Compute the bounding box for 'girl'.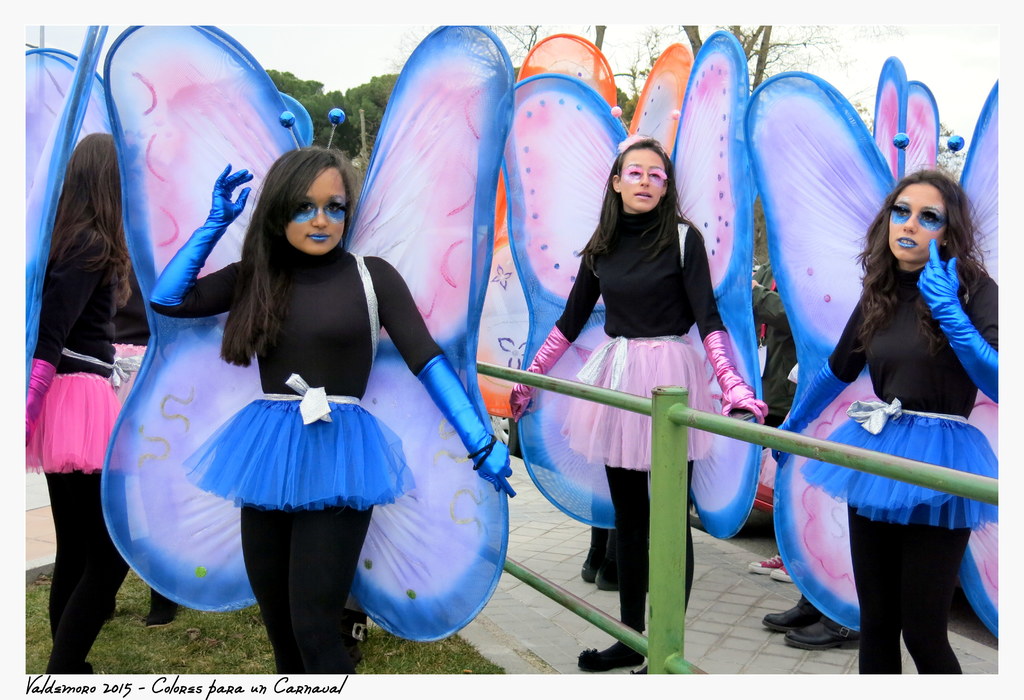
box=[26, 130, 129, 678].
